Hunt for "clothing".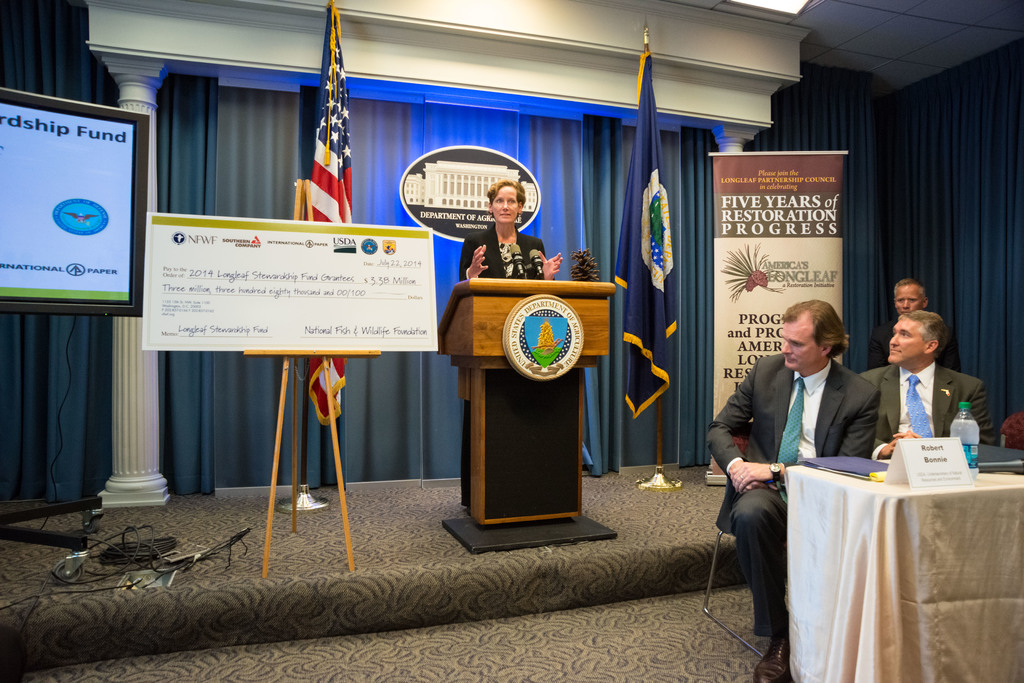
Hunted down at x1=721, y1=316, x2=883, y2=637.
